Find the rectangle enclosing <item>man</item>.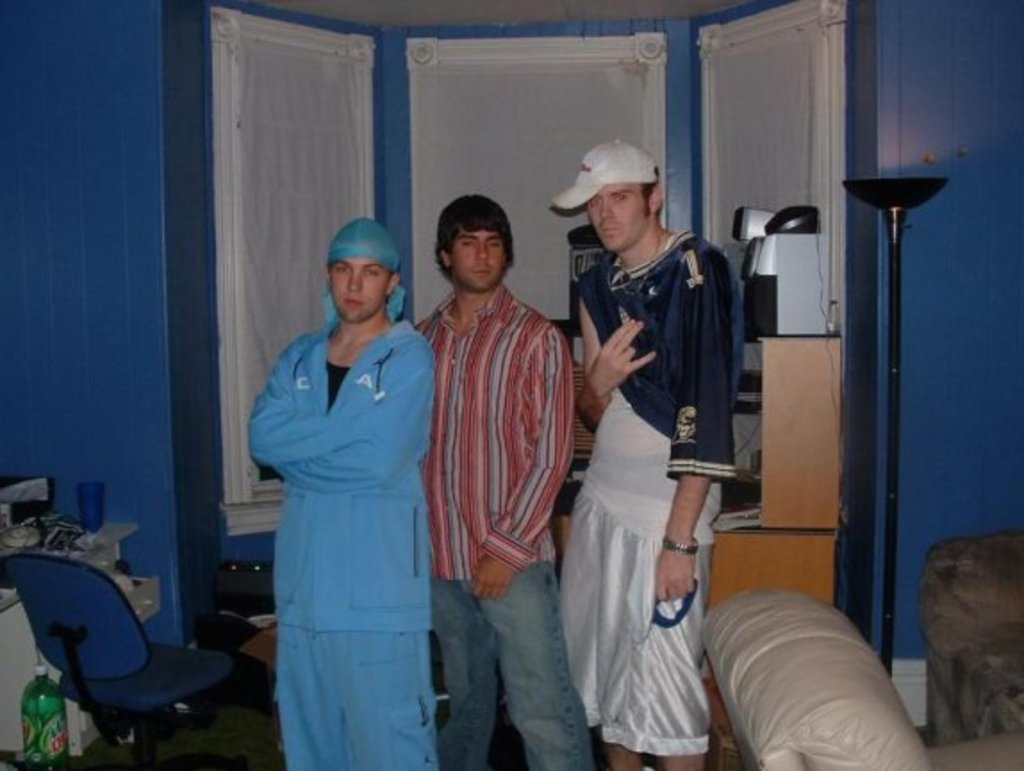
(x1=252, y1=214, x2=439, y2=769).
